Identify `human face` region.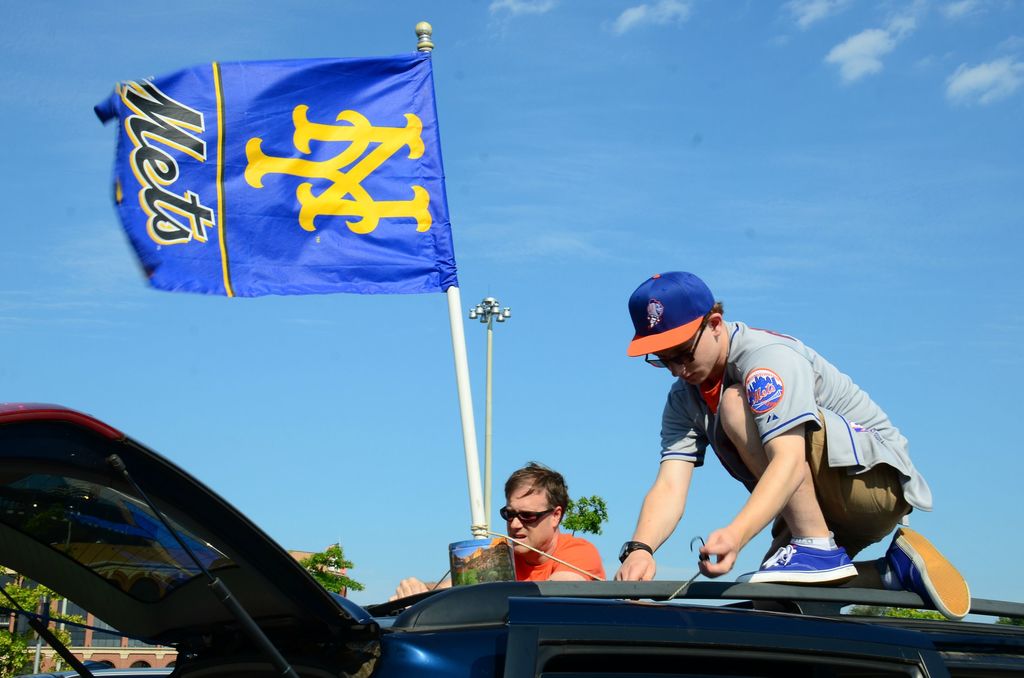
Region: detection(663, 322, 721, 387).
